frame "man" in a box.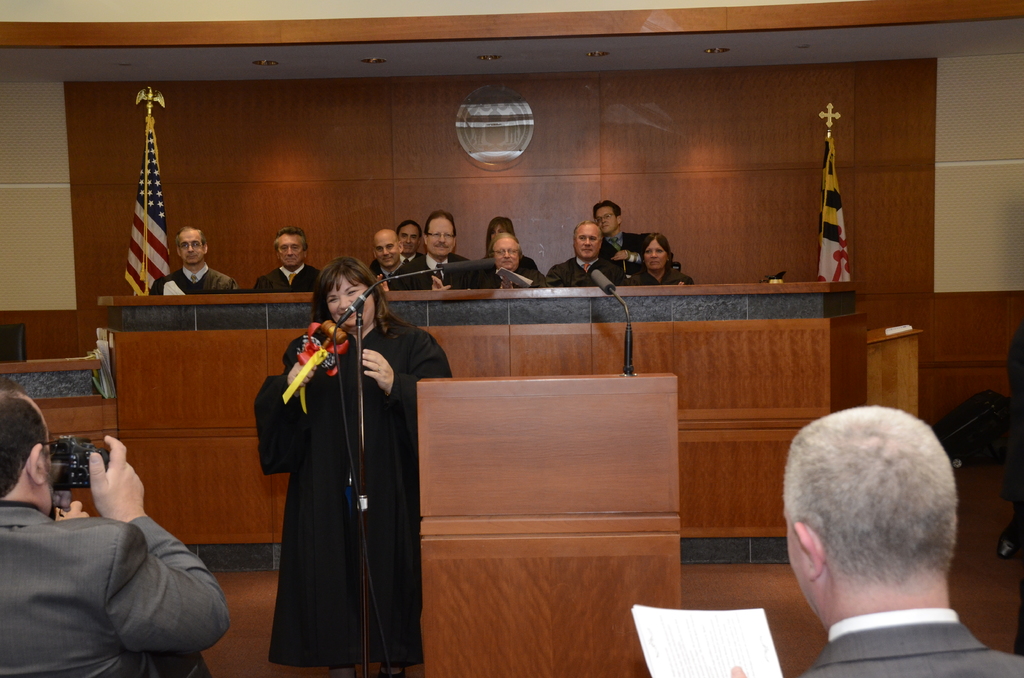
448:231:547:287.
